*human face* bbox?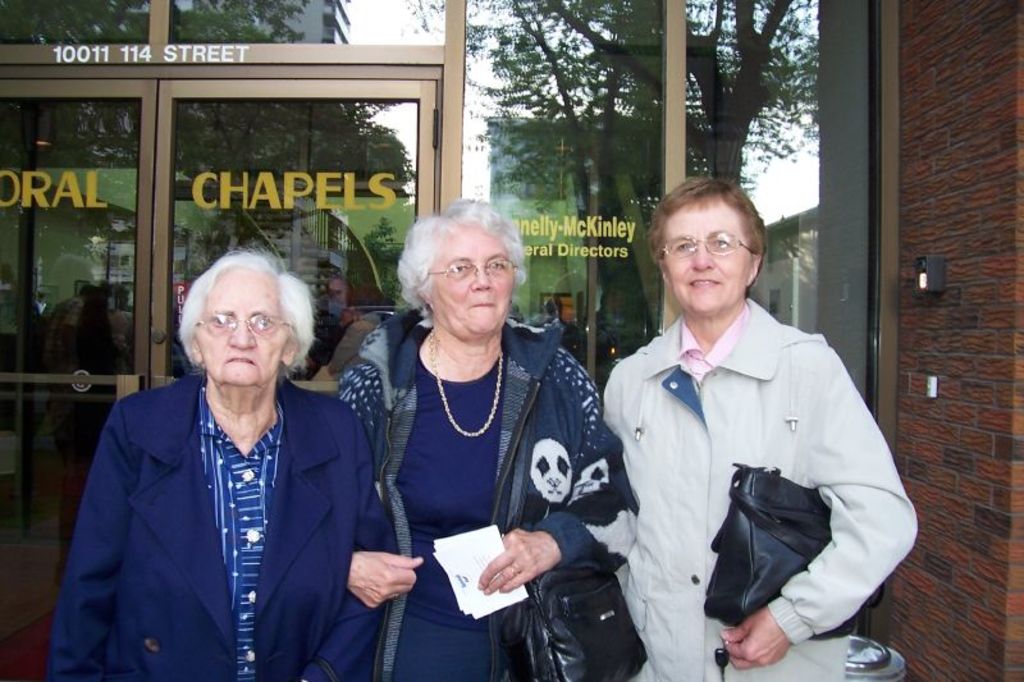
crop(430, 228, 511, 335)
